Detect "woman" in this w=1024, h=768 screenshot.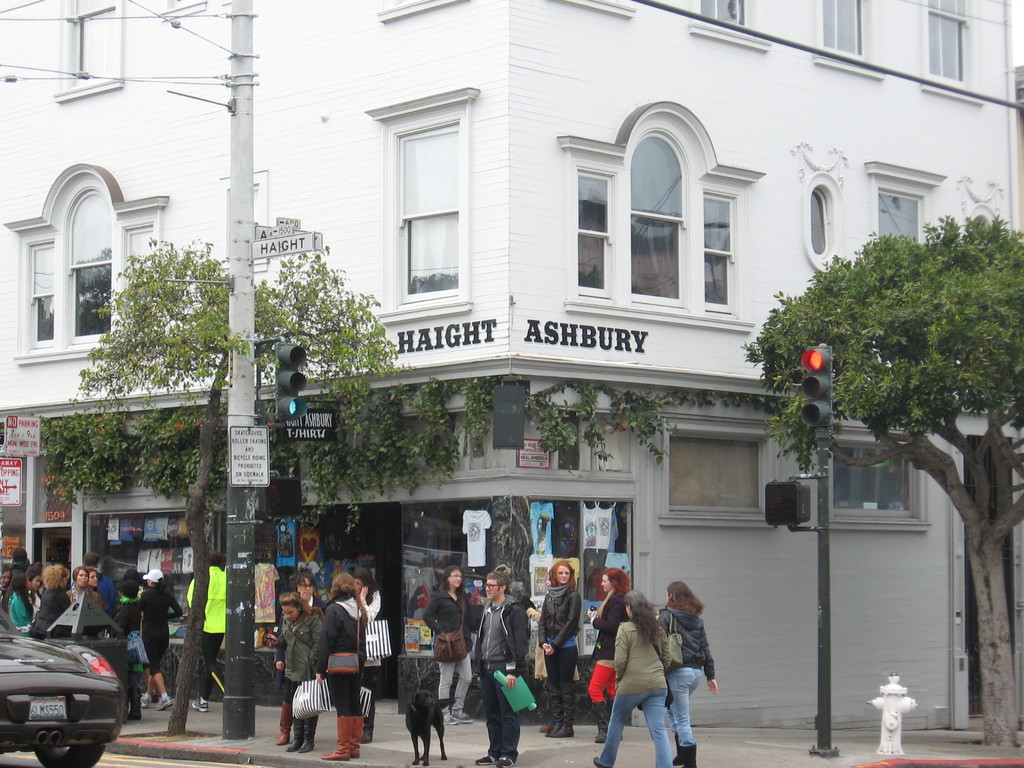
Detection: rect(588, 569, 627, 746).
